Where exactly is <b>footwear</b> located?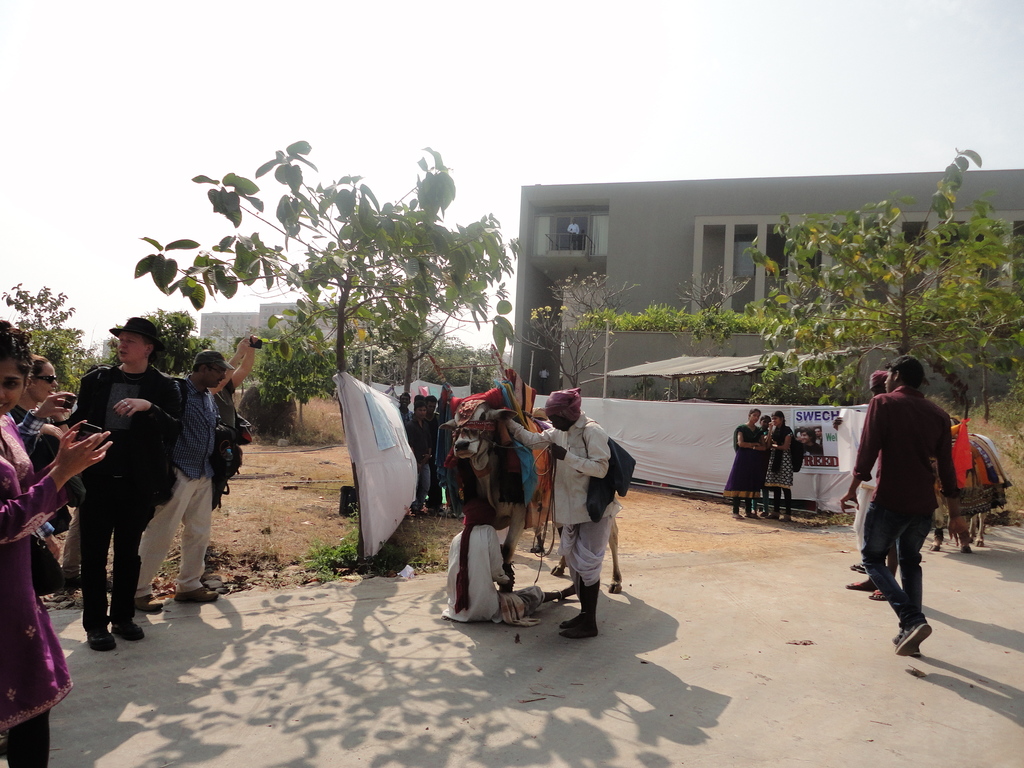
Its bounding box is left=84, top=620, right=115, bottom=658.
